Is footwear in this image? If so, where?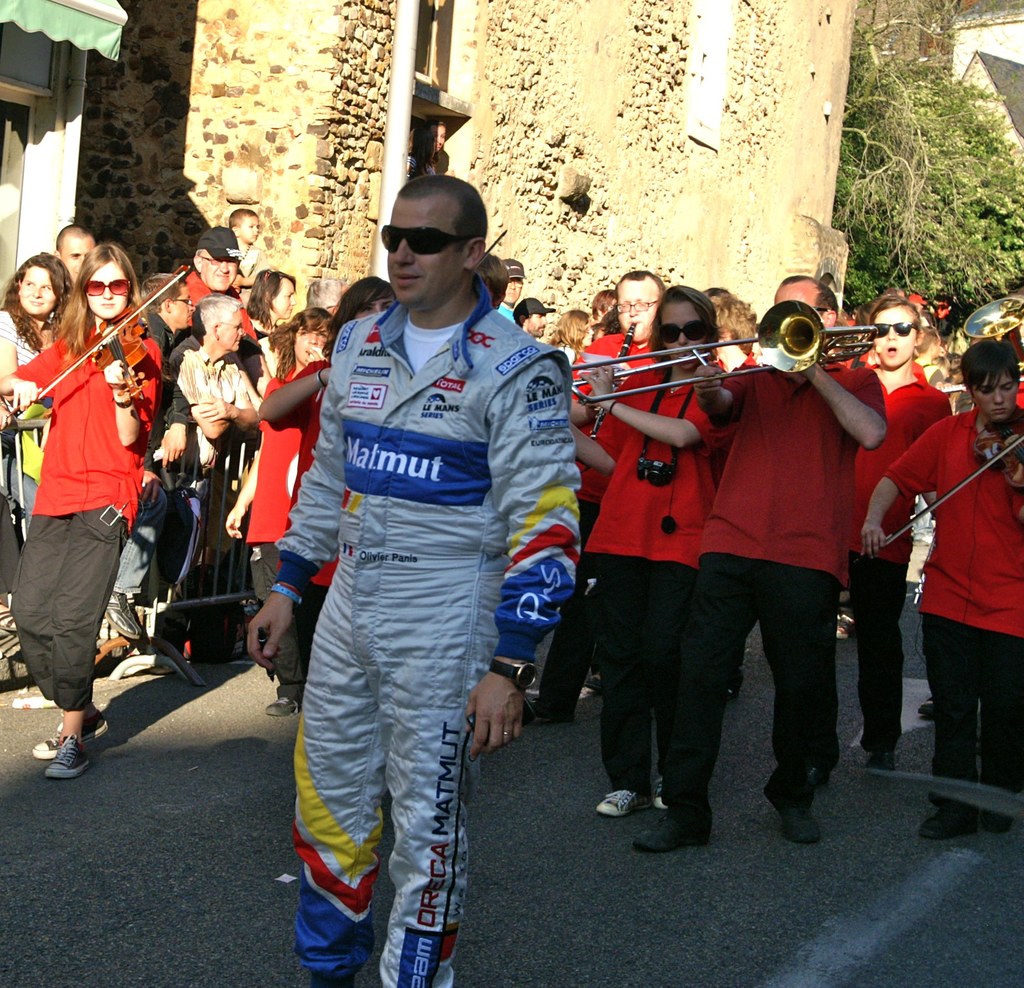
Yes, at detection(42, 731, 88, 779).
